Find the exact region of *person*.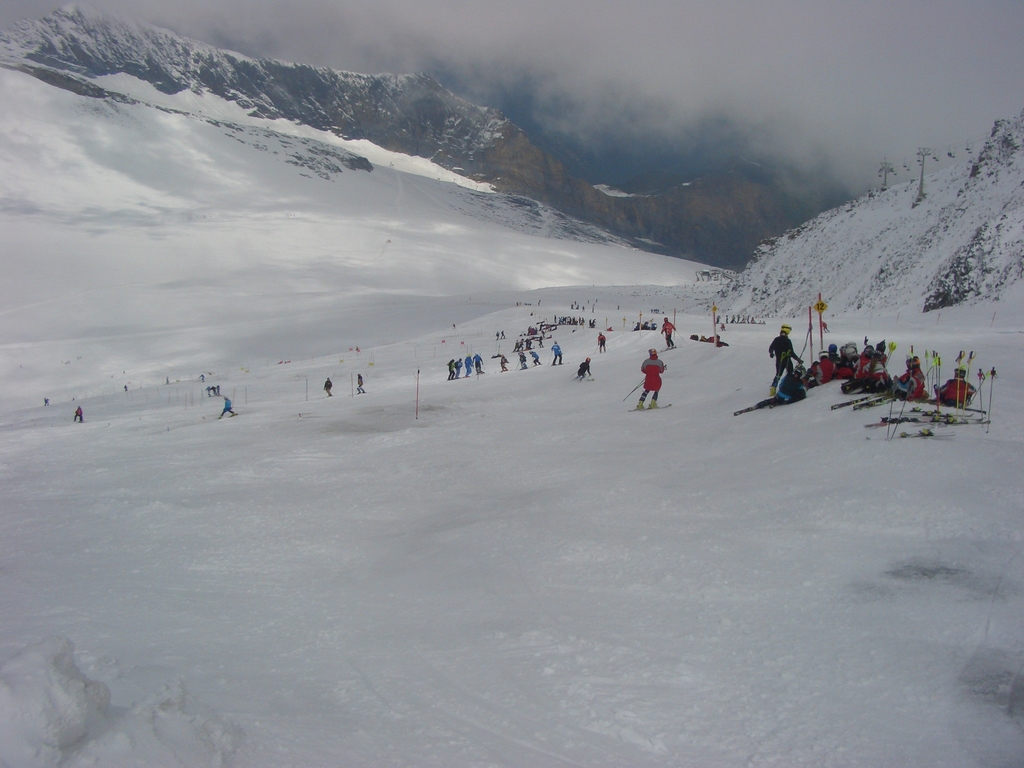
Exact region: 323 377 333 398.
